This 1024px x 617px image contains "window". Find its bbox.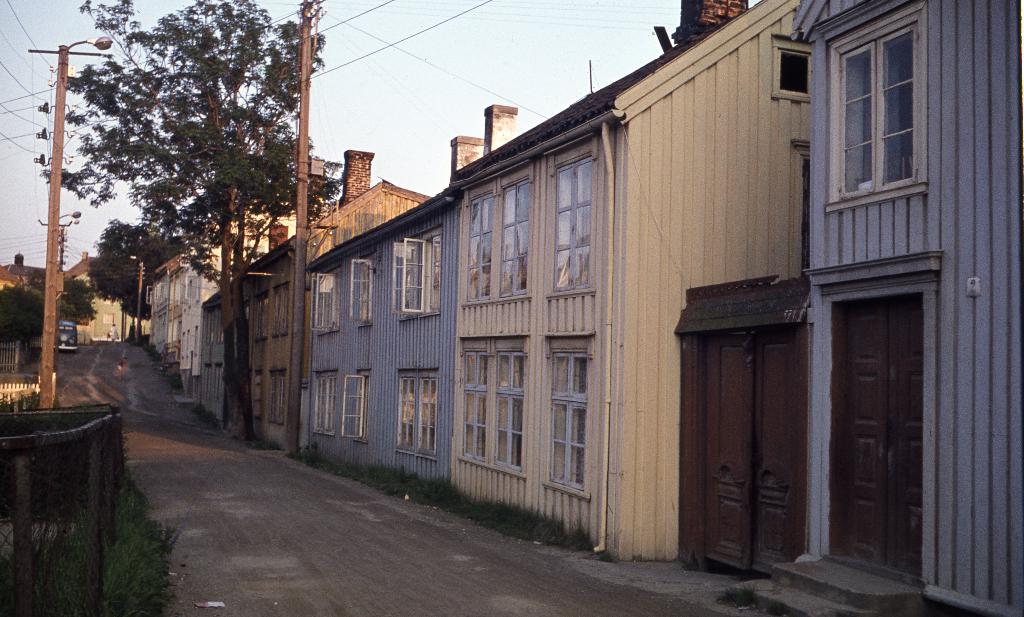
(left=391, top=225, right=446, bottom=322).
